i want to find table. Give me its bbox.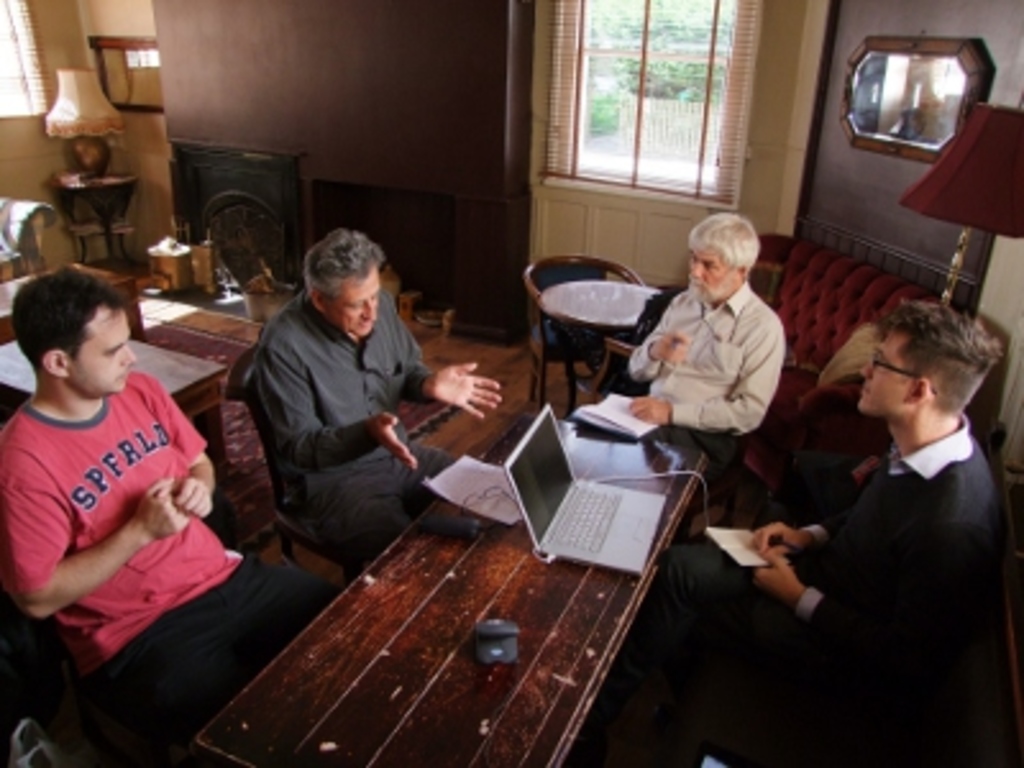
rect(92, 340, 832, 742).
